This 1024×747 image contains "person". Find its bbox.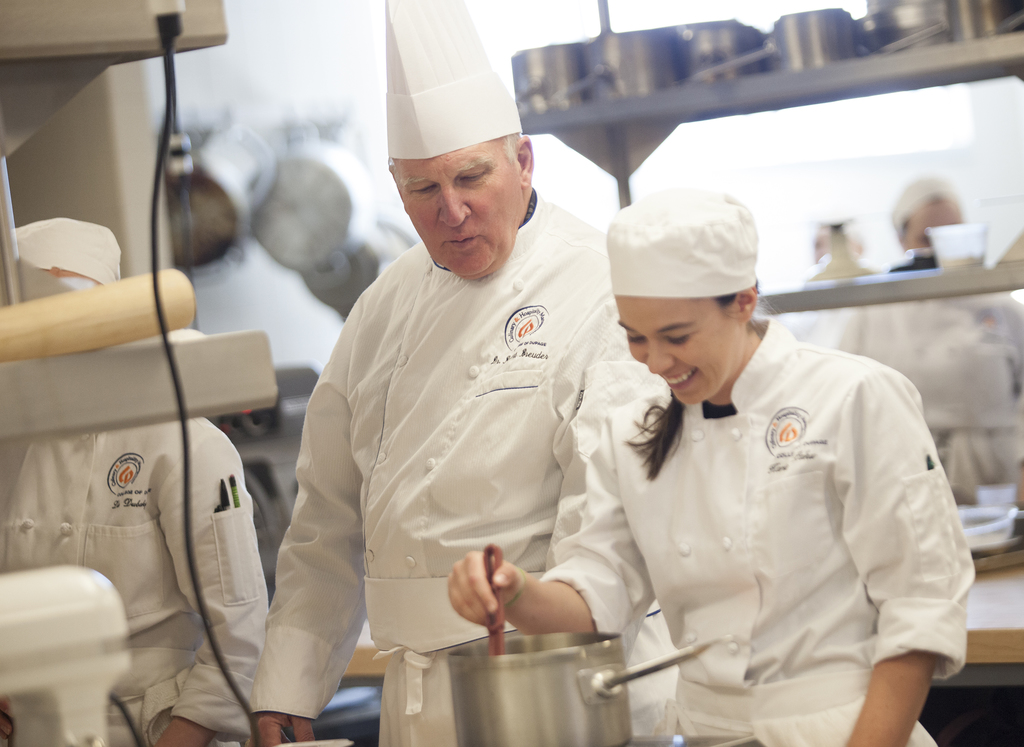
left=566, top=182, right=956, bottom=746.
